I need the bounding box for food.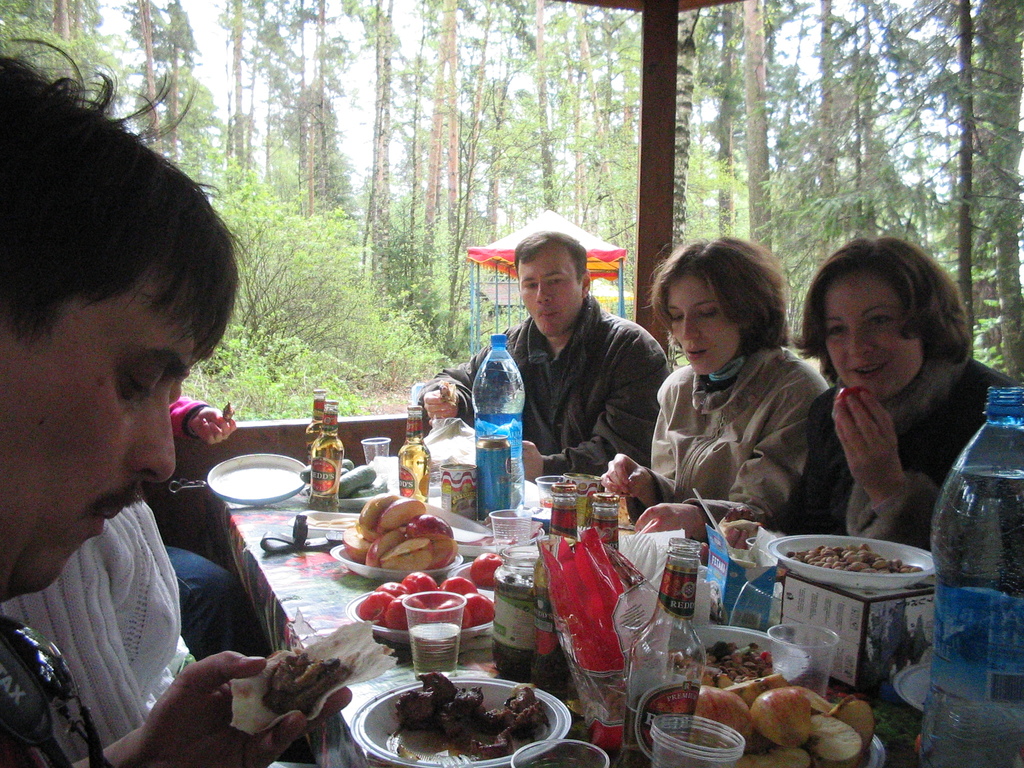
Here it is: <region>433, 569, 476, 598</region>.
